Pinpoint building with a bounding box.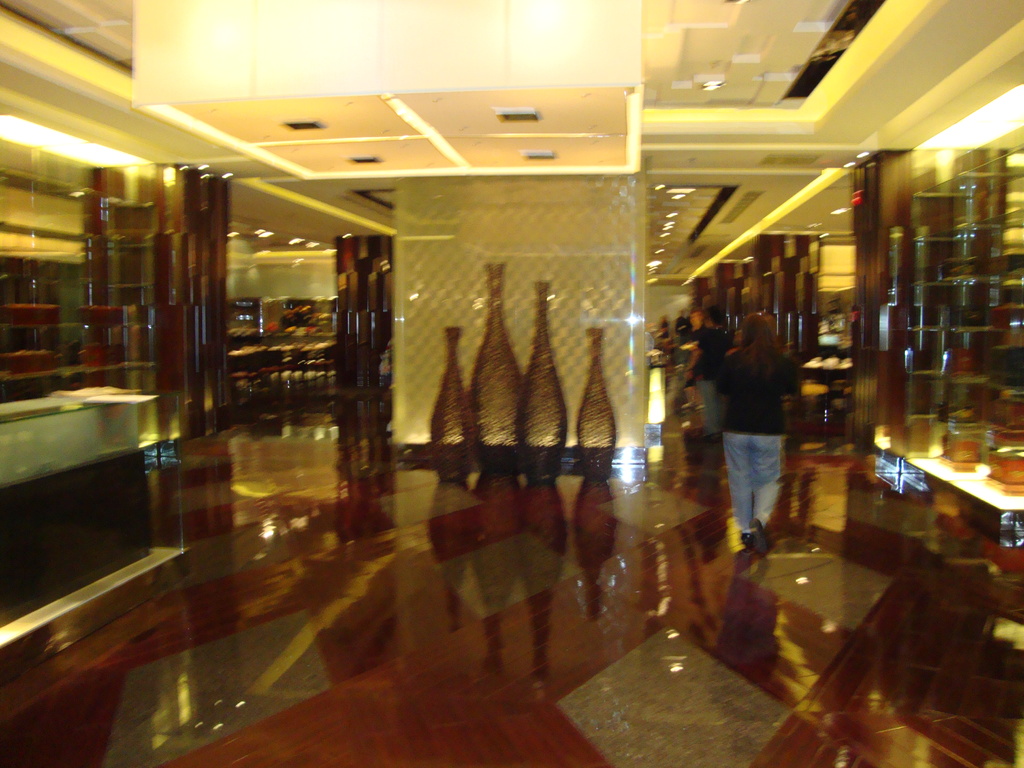
0 0 1023 767.
